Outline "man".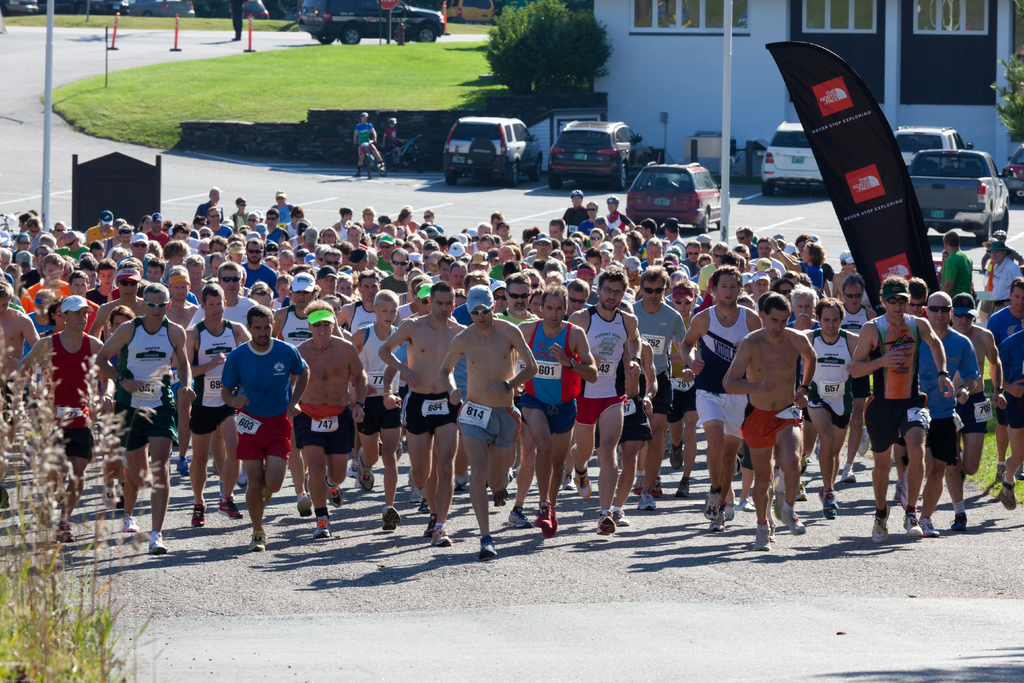
Outline: bbox(905, 288, 982, 539).
